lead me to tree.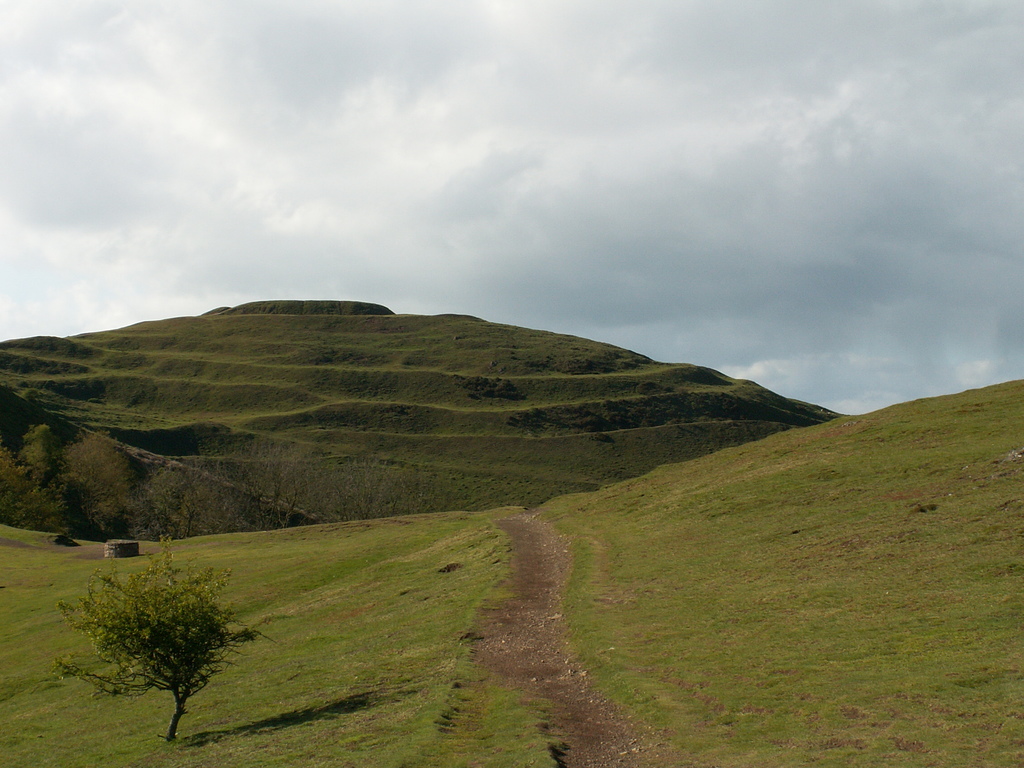
Lead to 188/427/318/540.
